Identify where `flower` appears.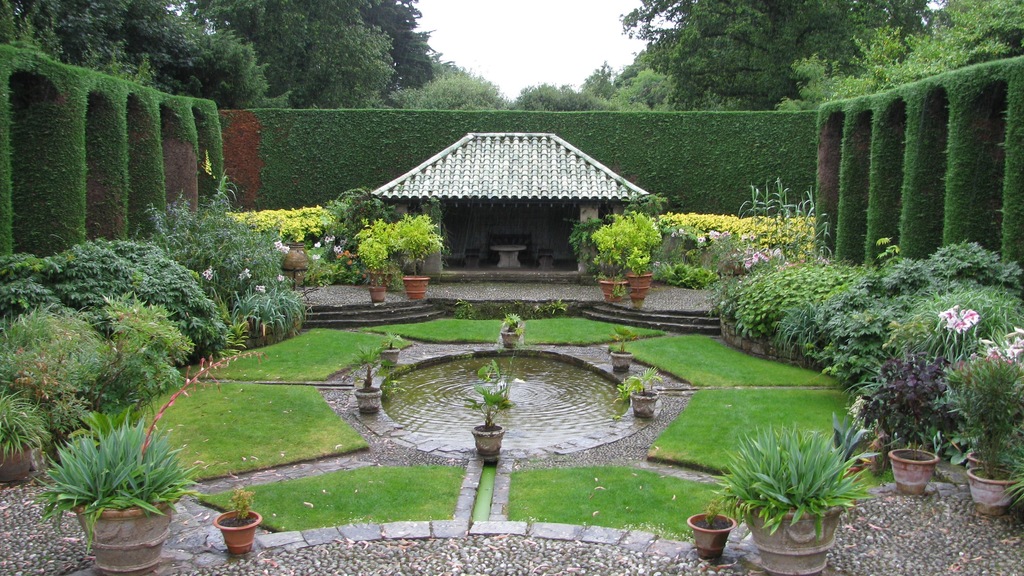
Appears at BBox(204, 268, 213, 282).
